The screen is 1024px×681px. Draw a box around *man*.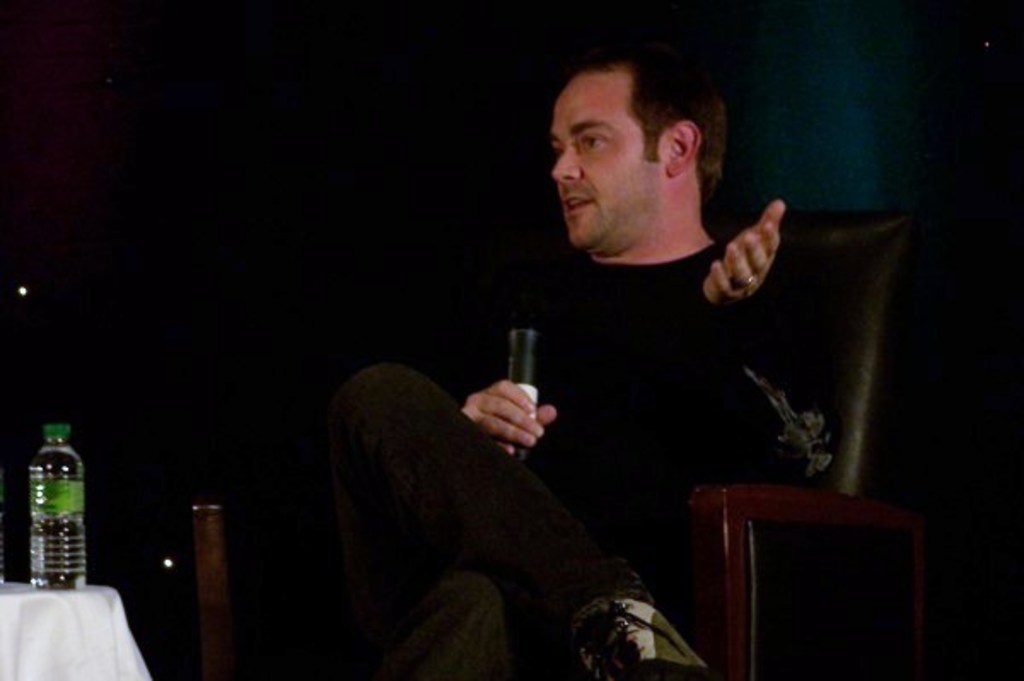
x1=329 y1=119 x2=852 y2=649.
